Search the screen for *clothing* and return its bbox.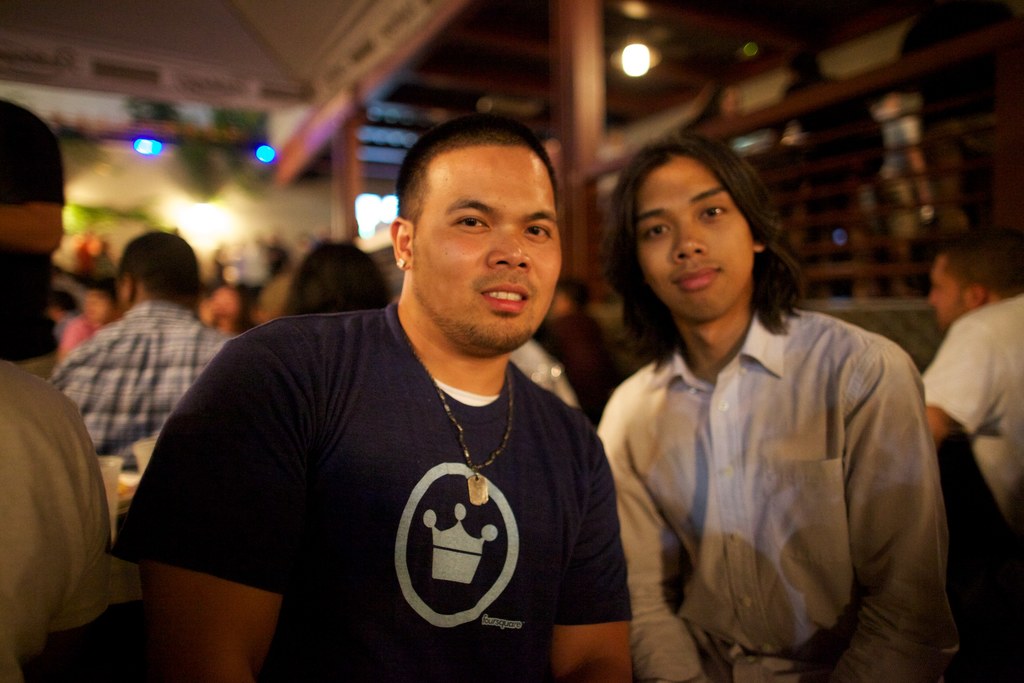
Found: box(0, 359, 144, 682).
